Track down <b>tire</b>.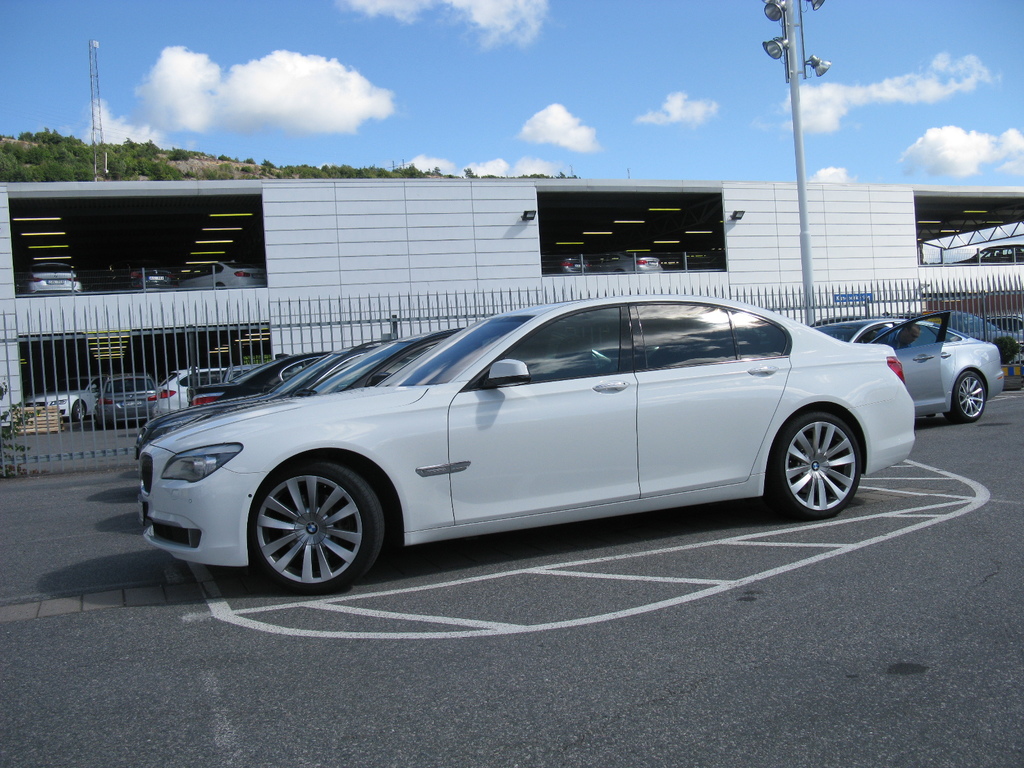
Tracked to [71,397,90,424].
